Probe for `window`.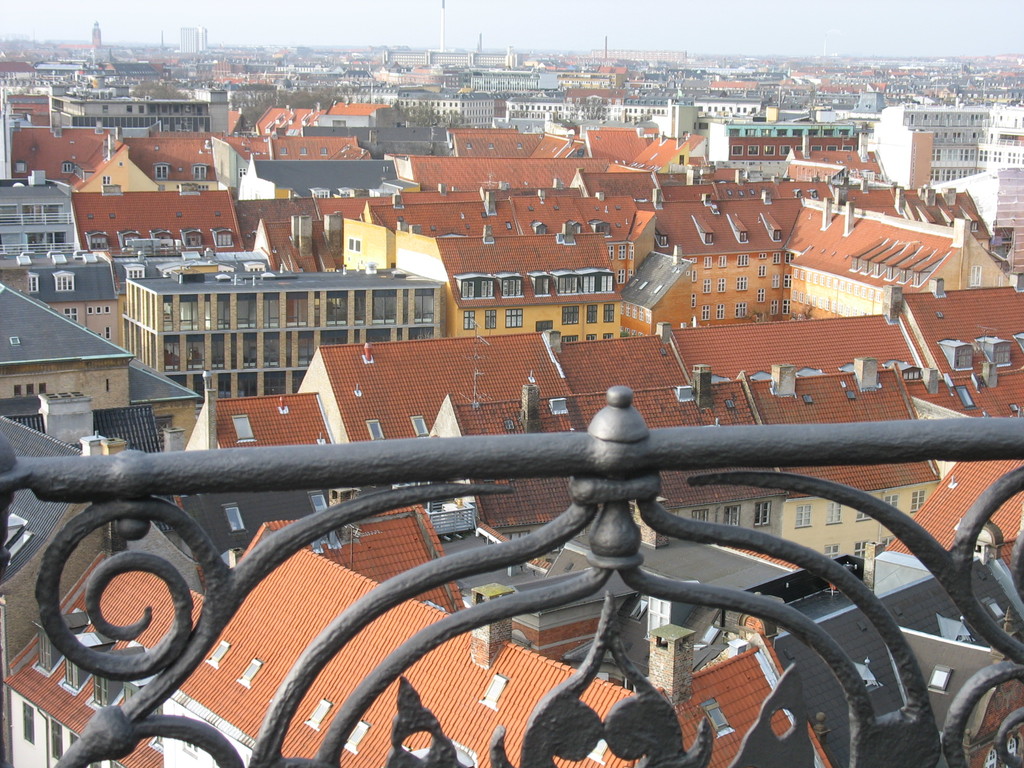
Probe result: 773/300/778/312.
